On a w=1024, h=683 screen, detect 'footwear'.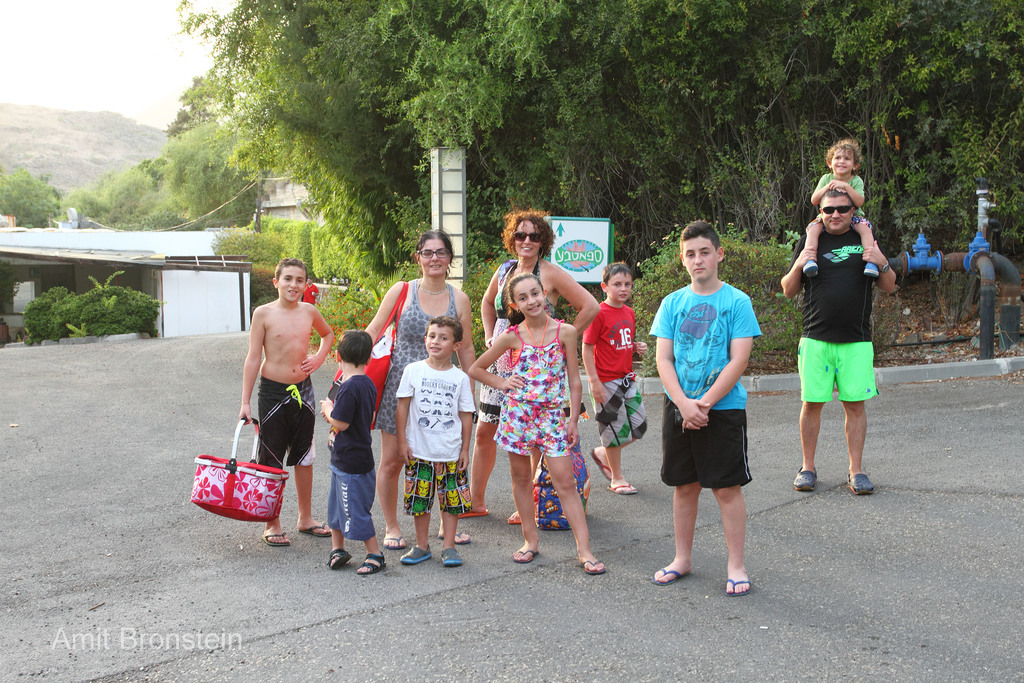
BBox(400, 543, 431, 564).
